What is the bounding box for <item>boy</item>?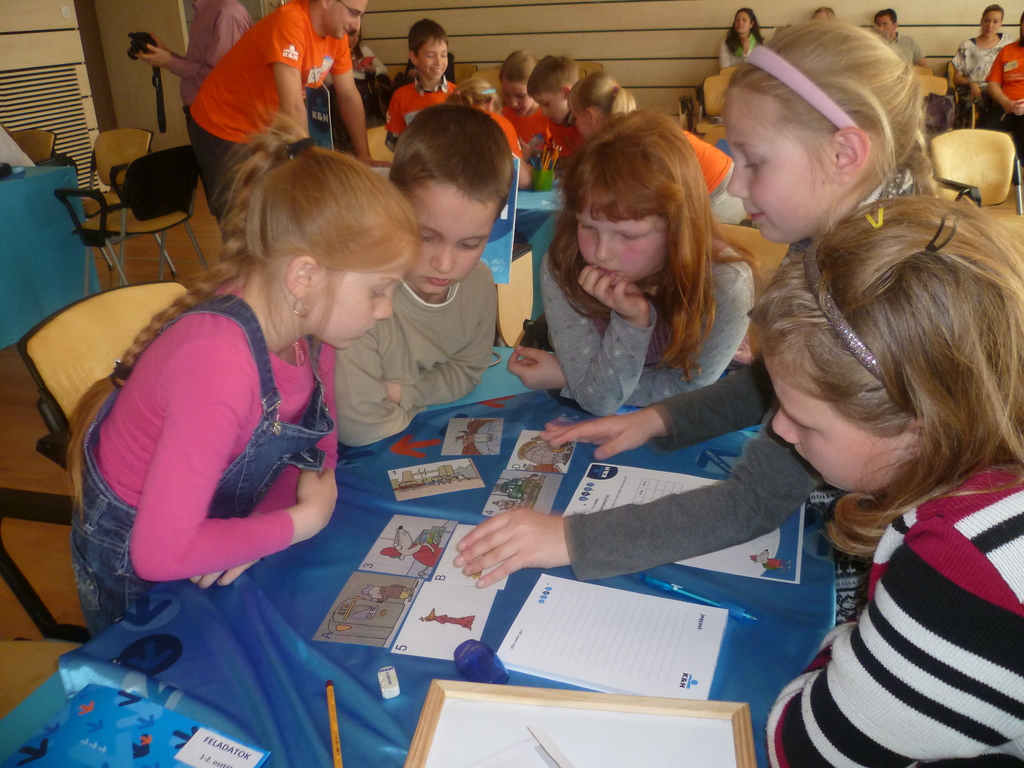
<bbox>325, 103, 515, 442</bbox>.
